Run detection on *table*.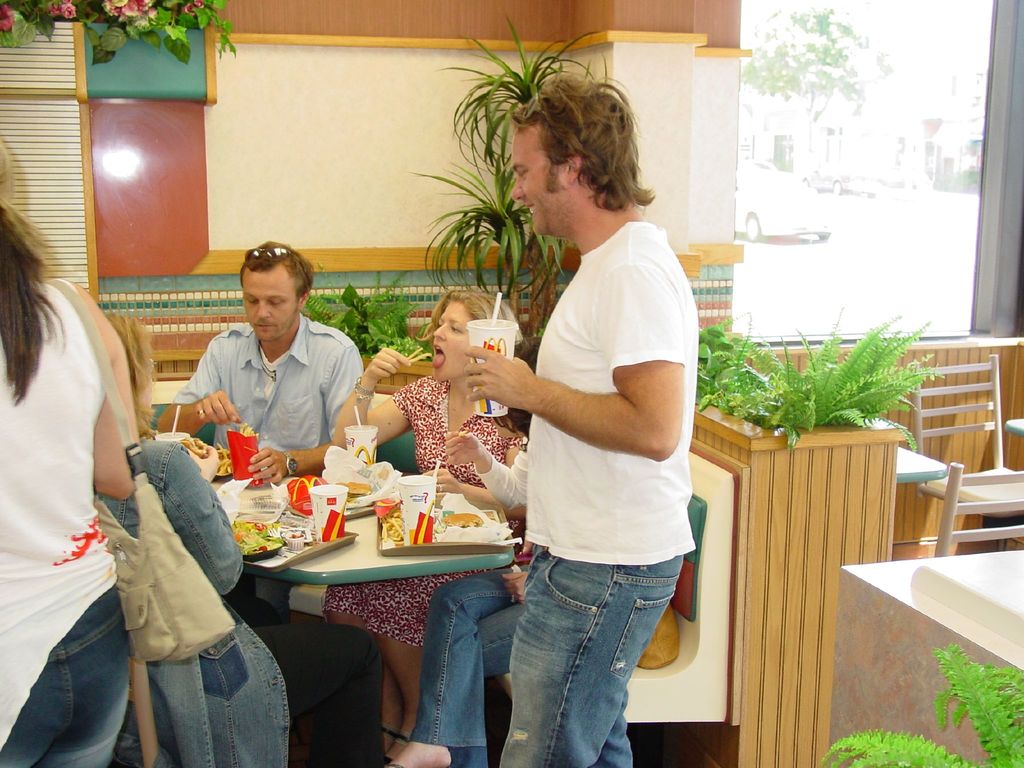
Result: select_region(1000, 416, 1023, 435).
